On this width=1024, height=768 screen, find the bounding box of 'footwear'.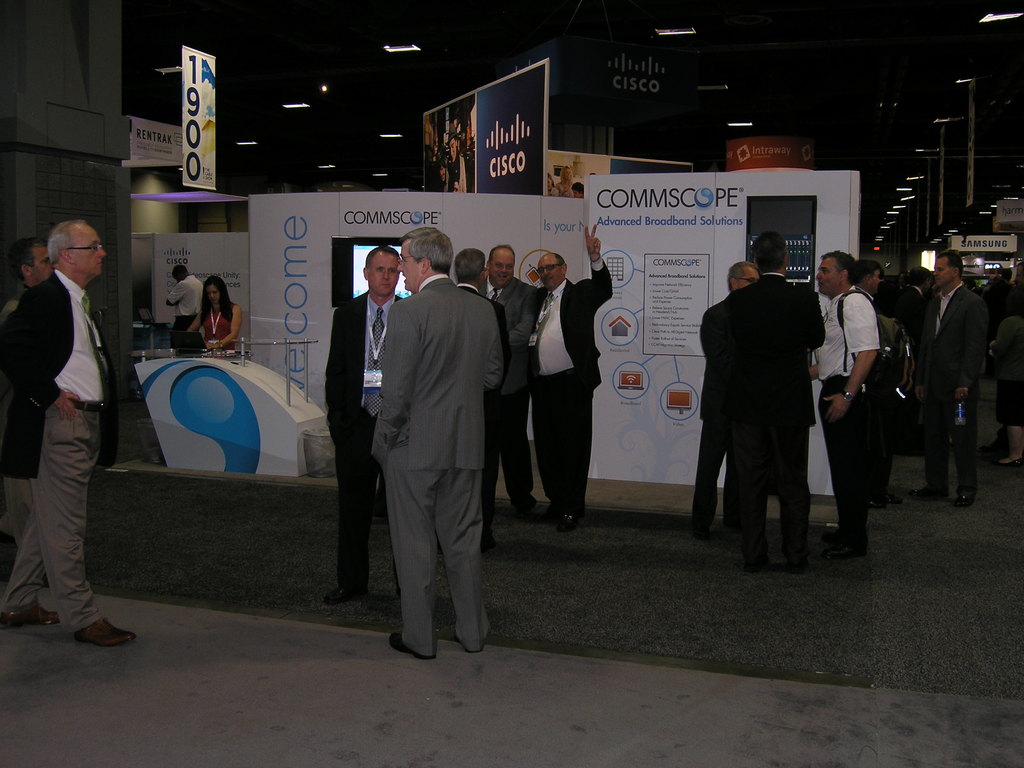
Bounding box: bbox=[909, 483, 951, 500].
